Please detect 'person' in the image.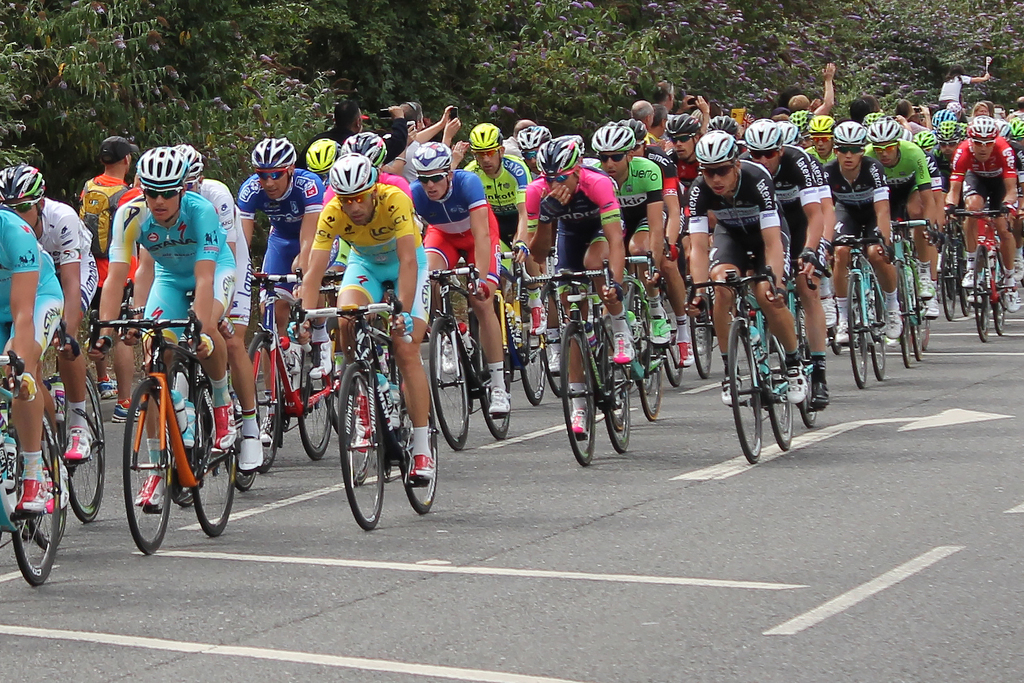
pyautogui.locateOnScreen(1010, 90, 1023, 143).
